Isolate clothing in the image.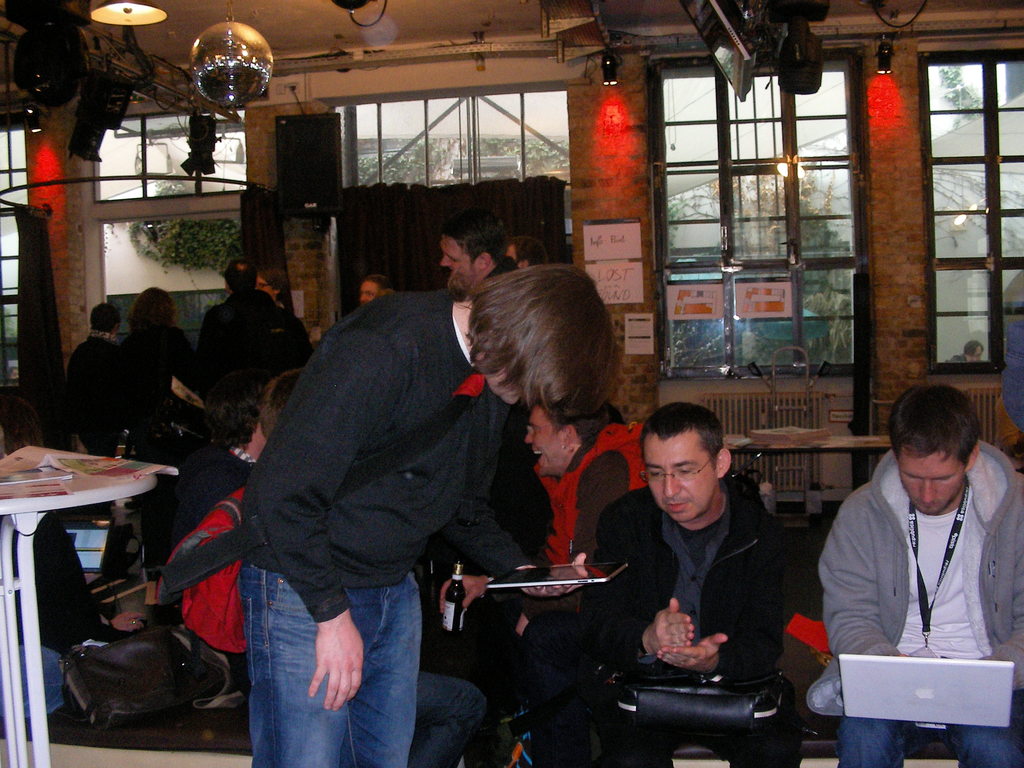
Isolated region: crop(227, 307, 515, 767).
